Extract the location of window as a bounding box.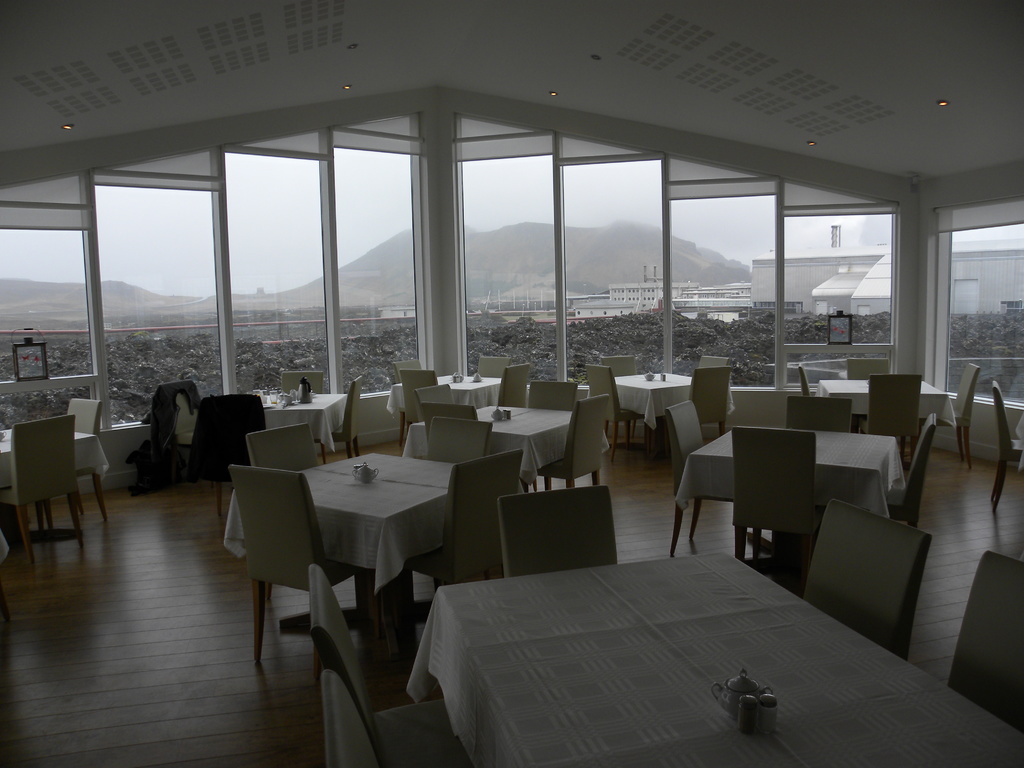
228:145:334:392.
